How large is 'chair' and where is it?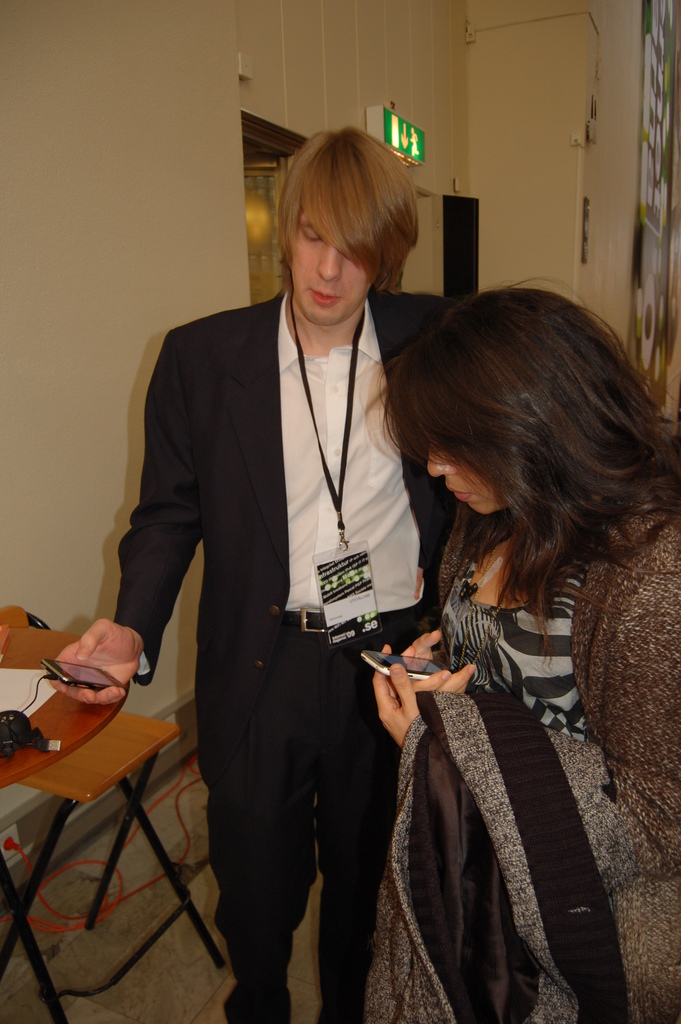
Bounding box: left=0, top=602, right=217, bottom=980.
